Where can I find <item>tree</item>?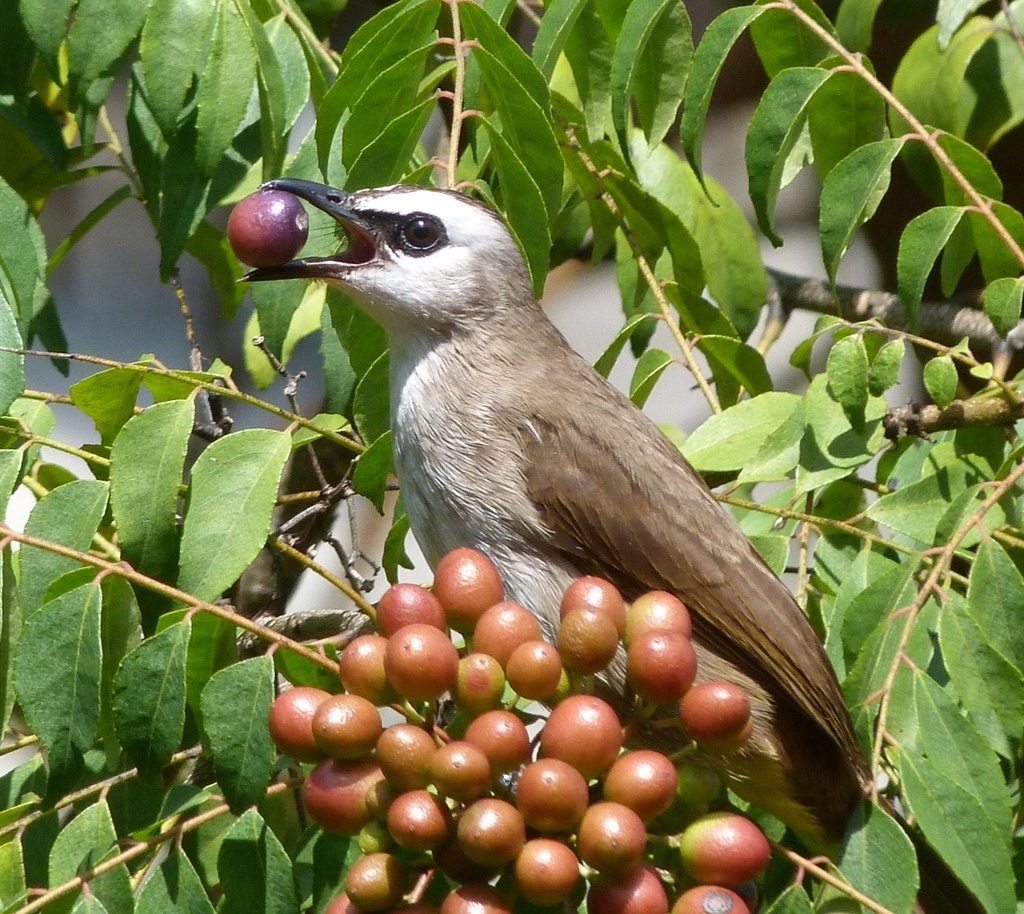
You can find it at pyautogui.locateOnScreen(0, 0, 1023, 913).
